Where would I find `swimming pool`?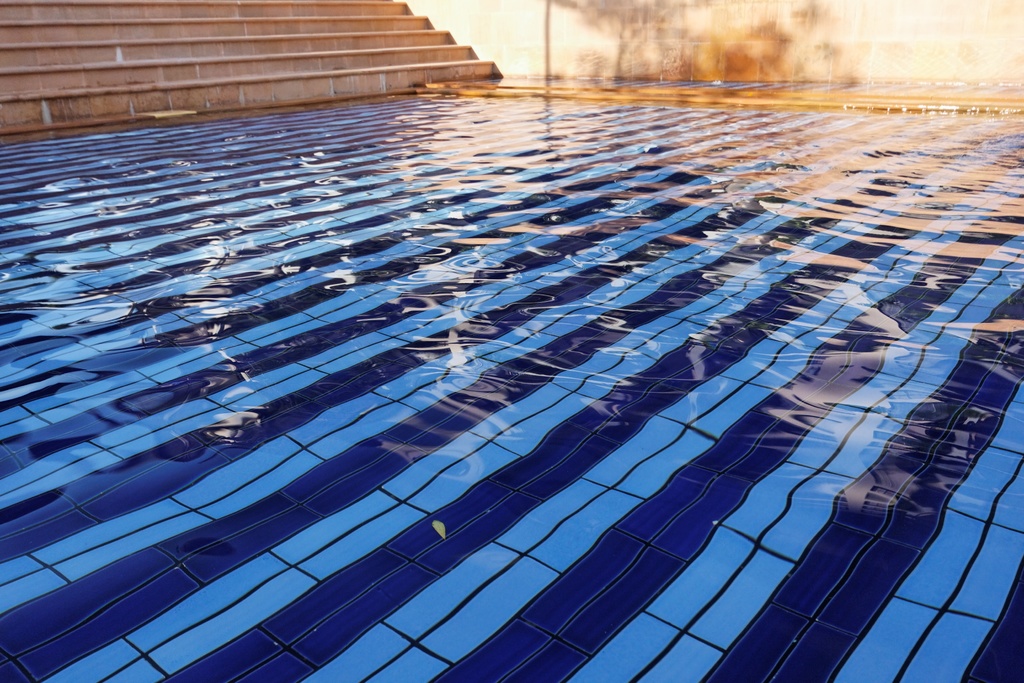
At bbox=[0, 88, 1023, 682].
